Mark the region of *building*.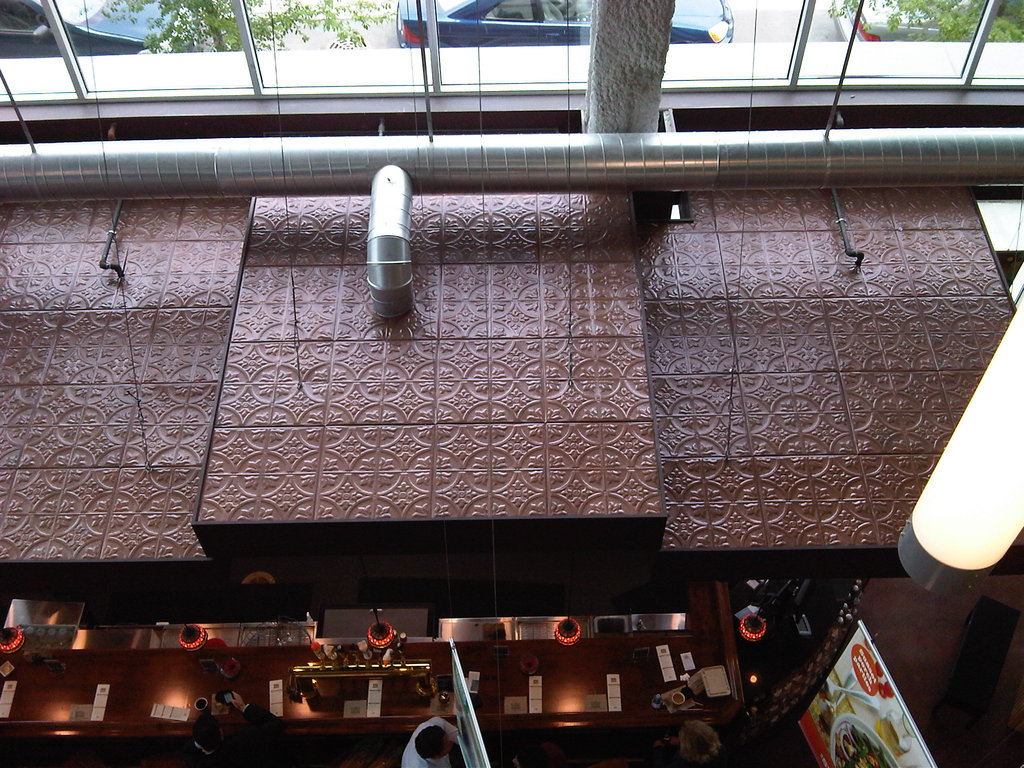
Region: locate(0, 0, 1023, 767).
